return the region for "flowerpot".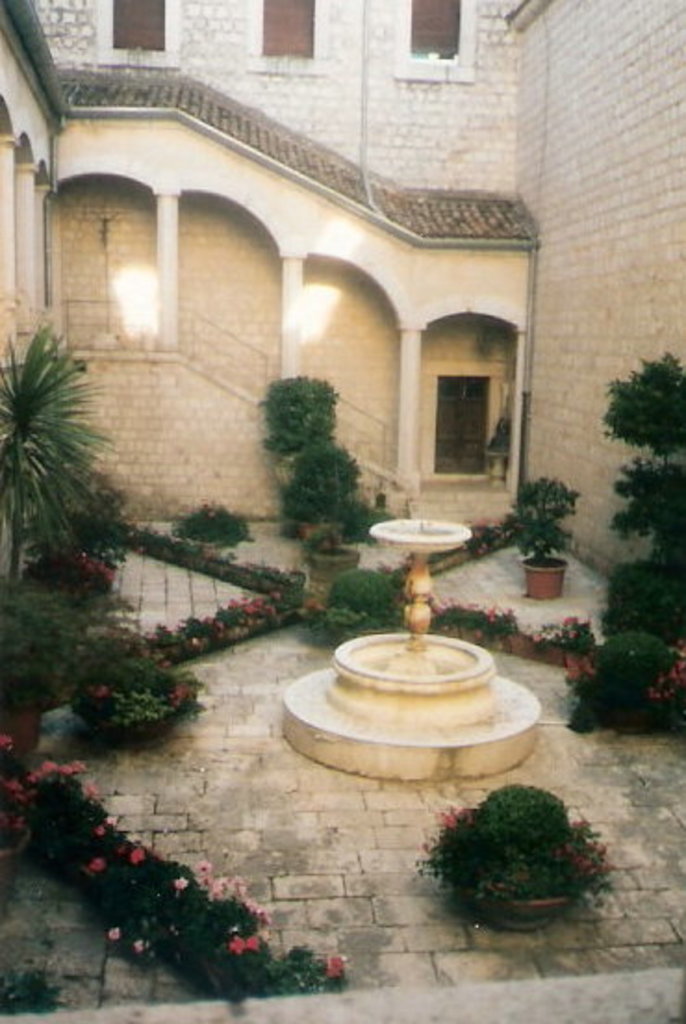
detection(0, 692, 41, 755).
